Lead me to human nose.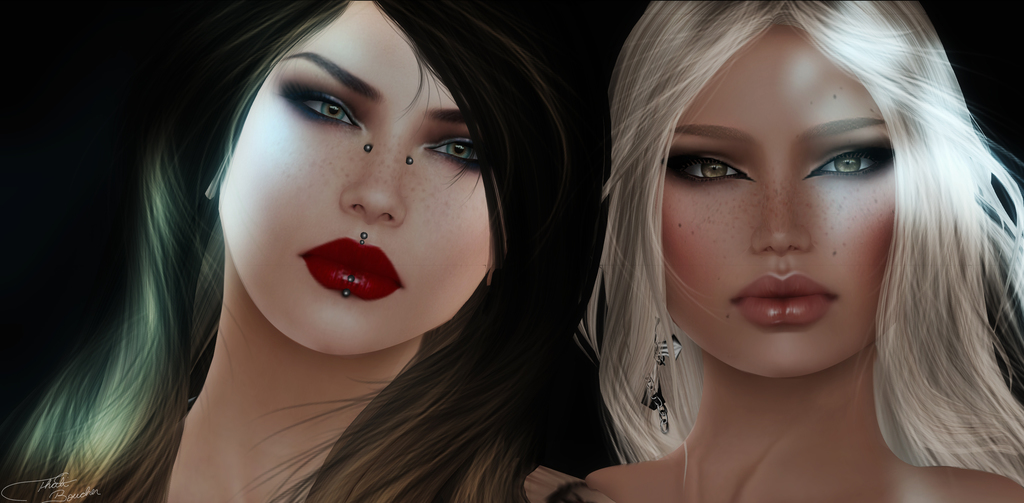
Lead to BBox(750, 172, 813, 251).
